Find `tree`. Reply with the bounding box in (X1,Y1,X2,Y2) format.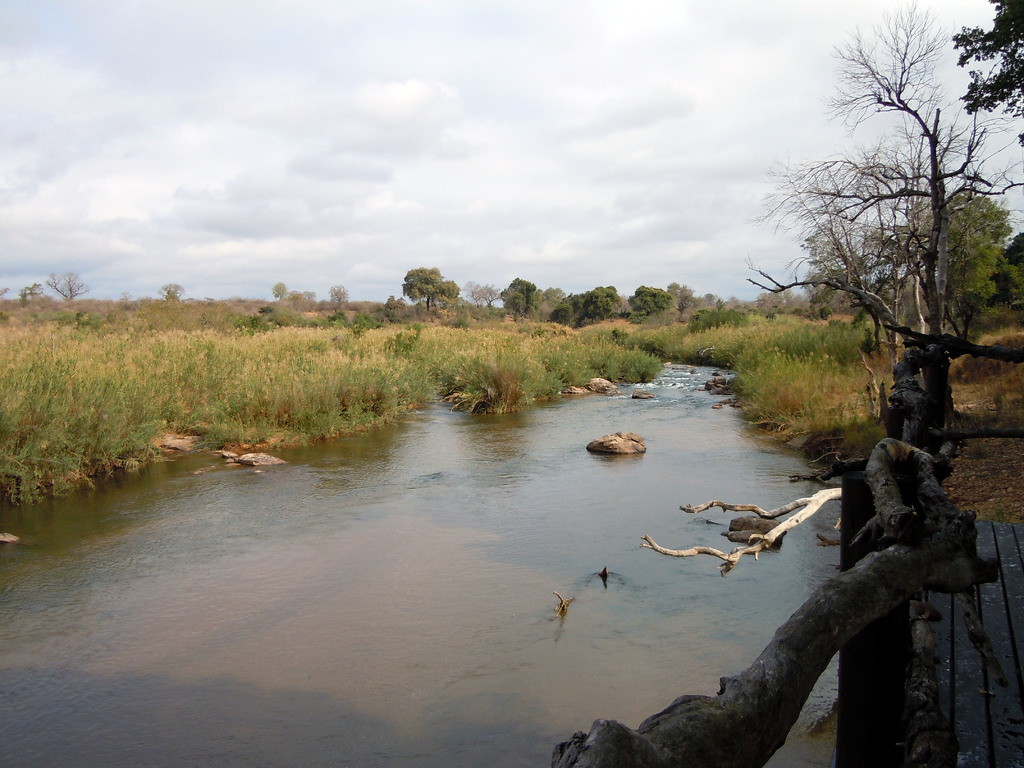
(394,267,459,320).
